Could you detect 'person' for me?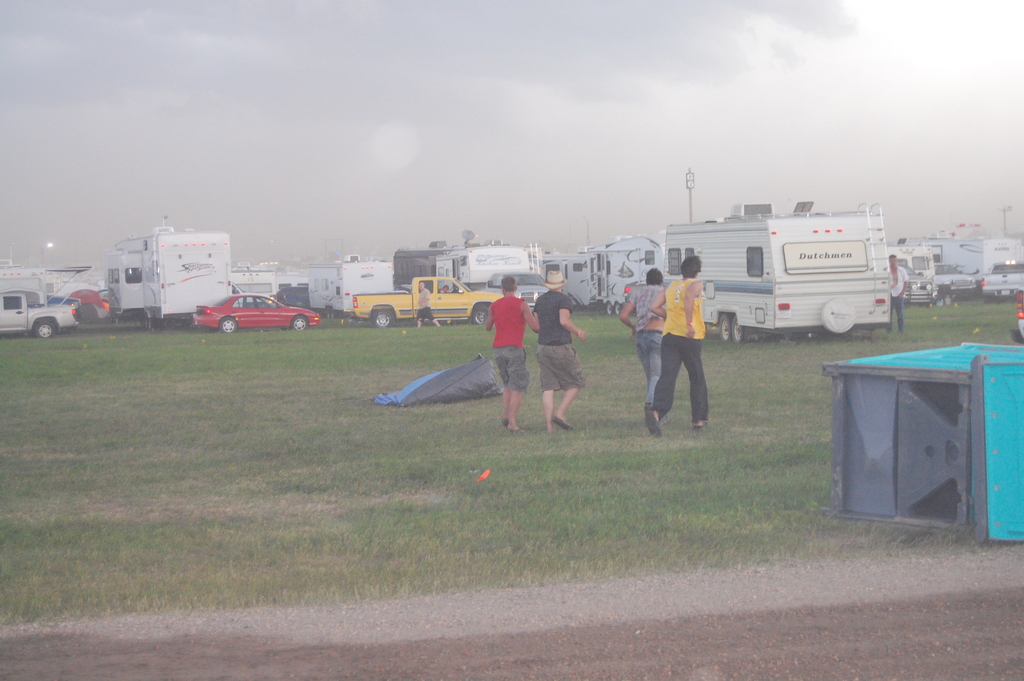
Detection result: x1=634 y1=267 x2=717 y2=447.
